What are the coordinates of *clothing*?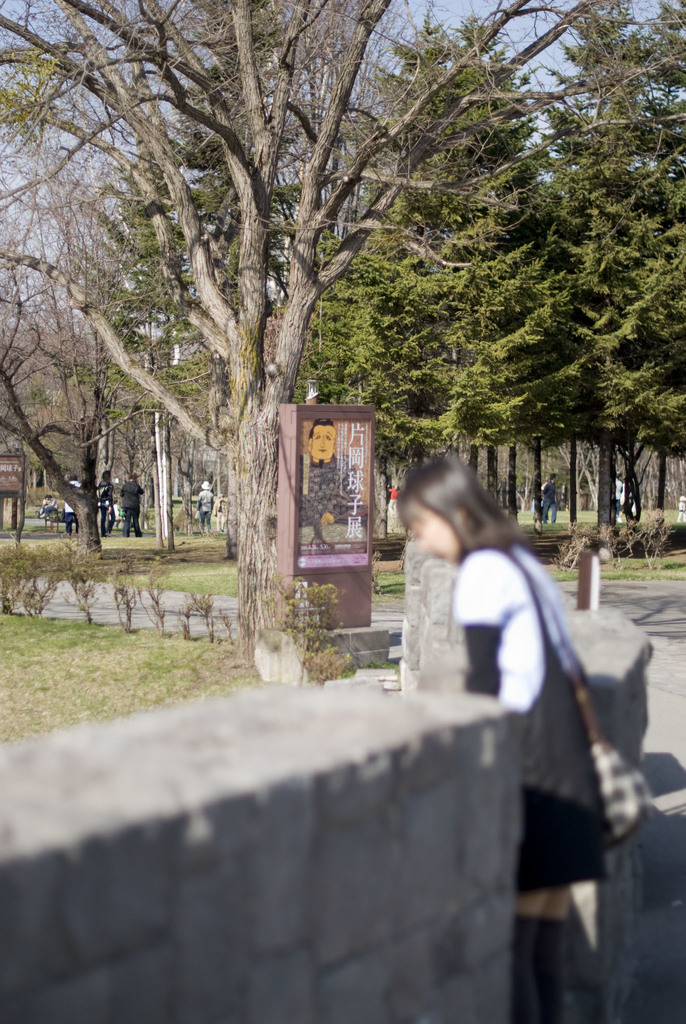
l=217, t=498, r=226, b=528.
